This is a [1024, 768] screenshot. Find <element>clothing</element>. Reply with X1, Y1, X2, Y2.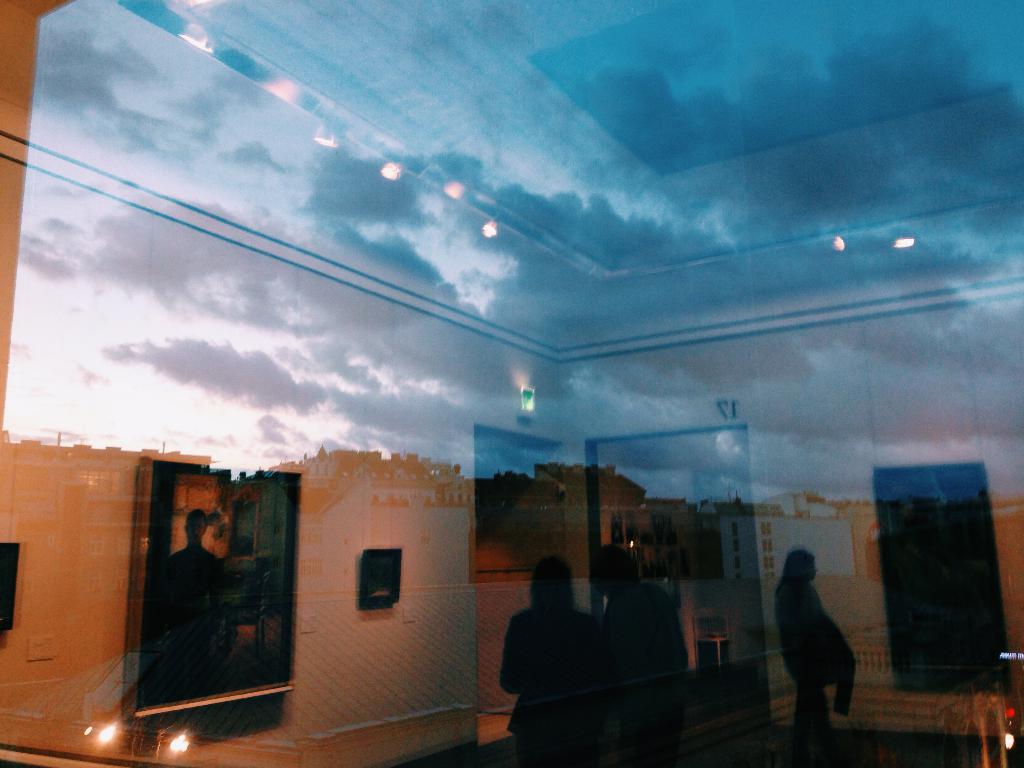
772, 577, 856, 726.
